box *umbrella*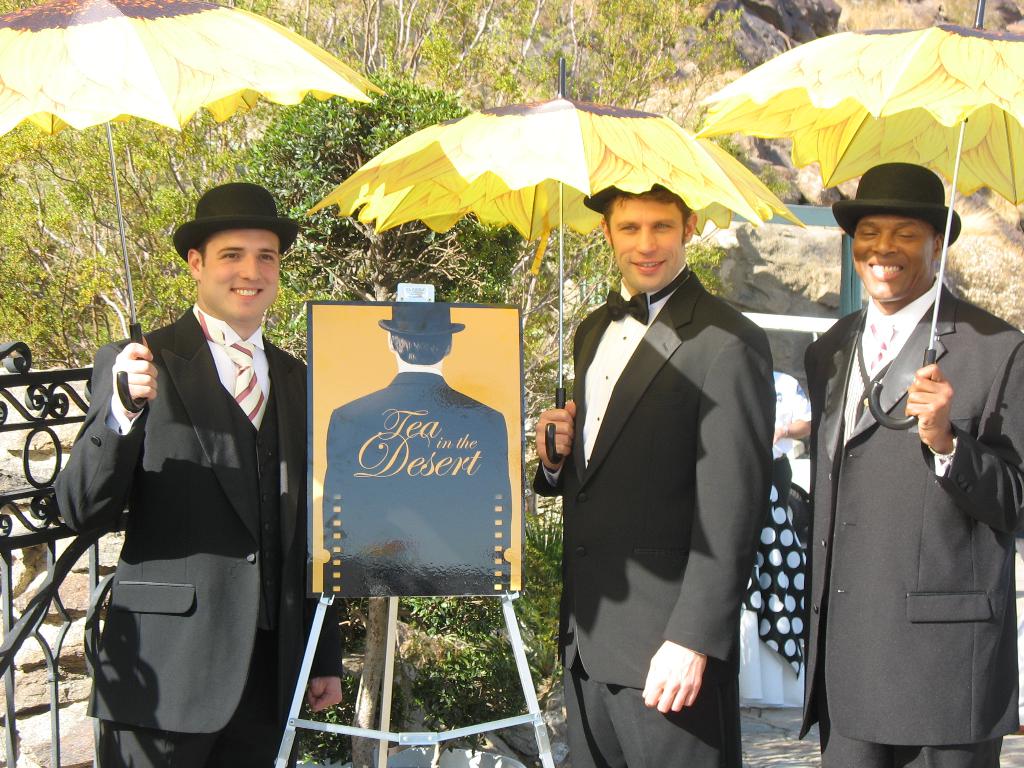
crop(306, 59, 806, 463)
